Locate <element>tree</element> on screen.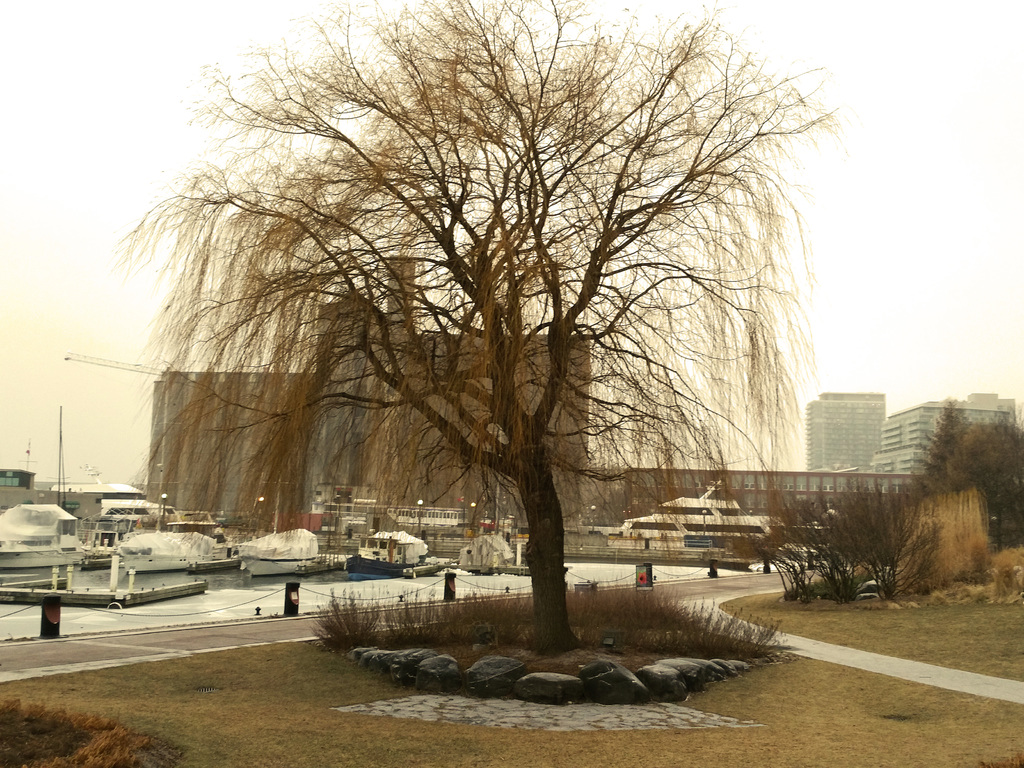
On screen at box(136, 16, 849, 631).
